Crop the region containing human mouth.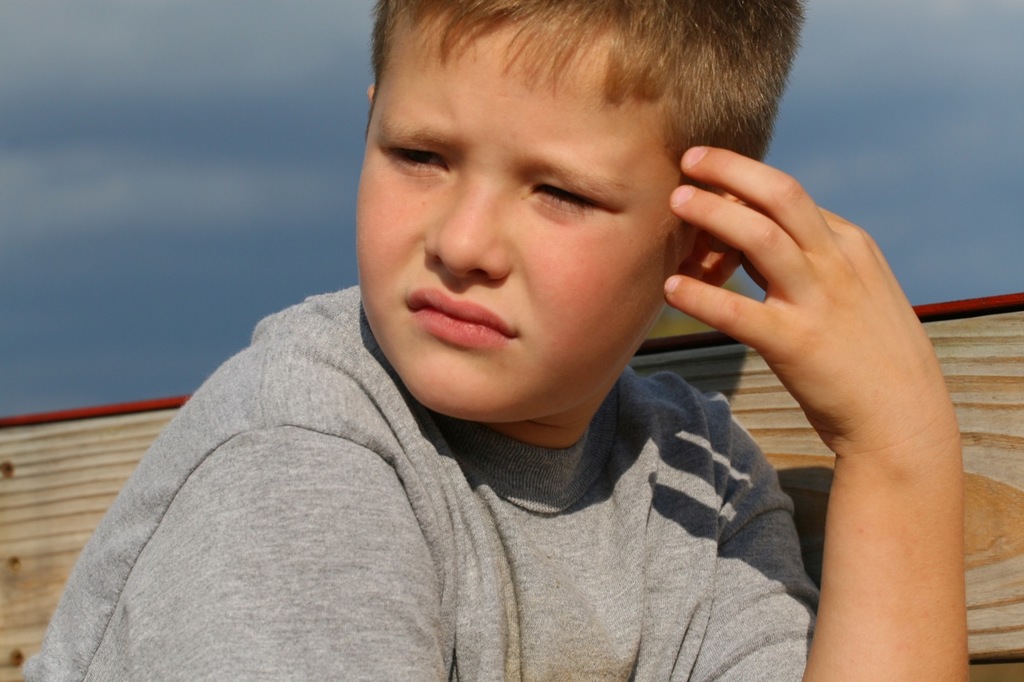
Crop region: select_region(401, 291, 525, 361).
